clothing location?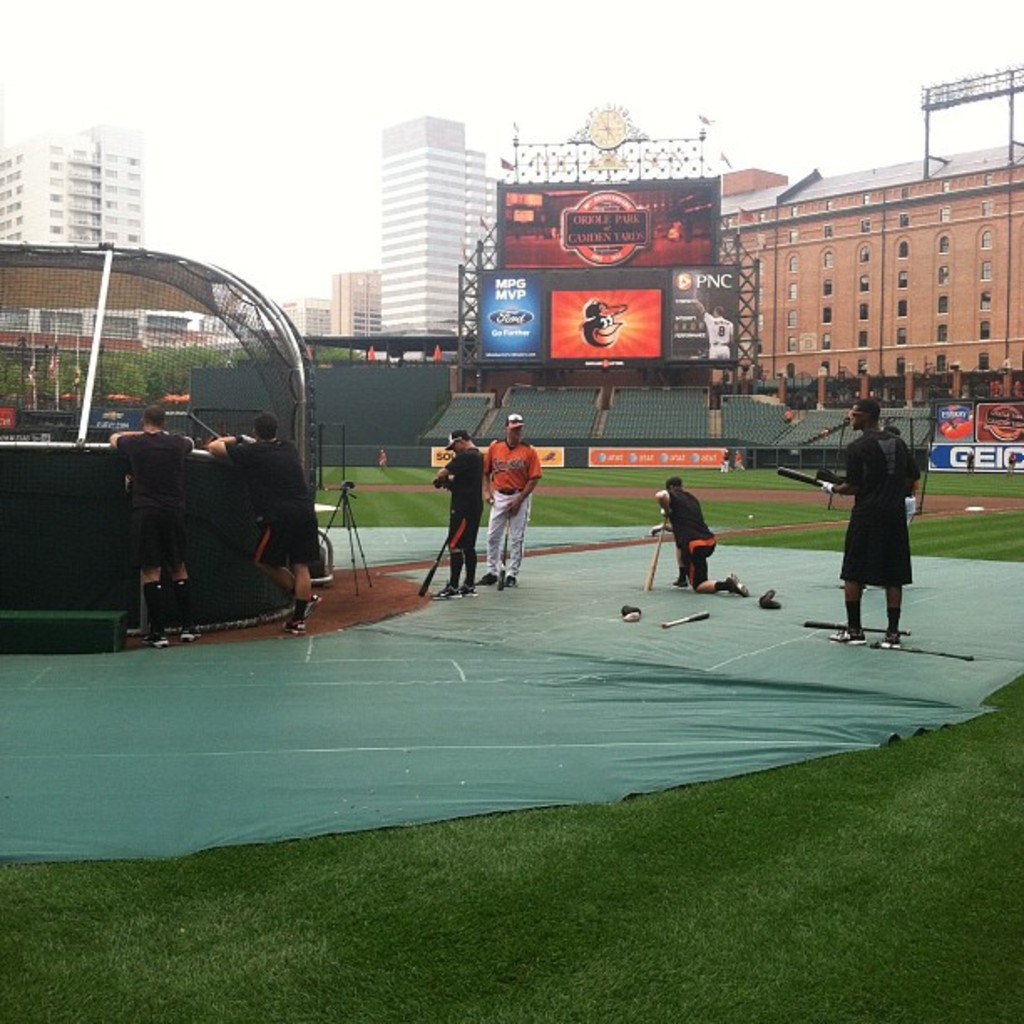
x1=663, y1=479, x2=709, y2=581
